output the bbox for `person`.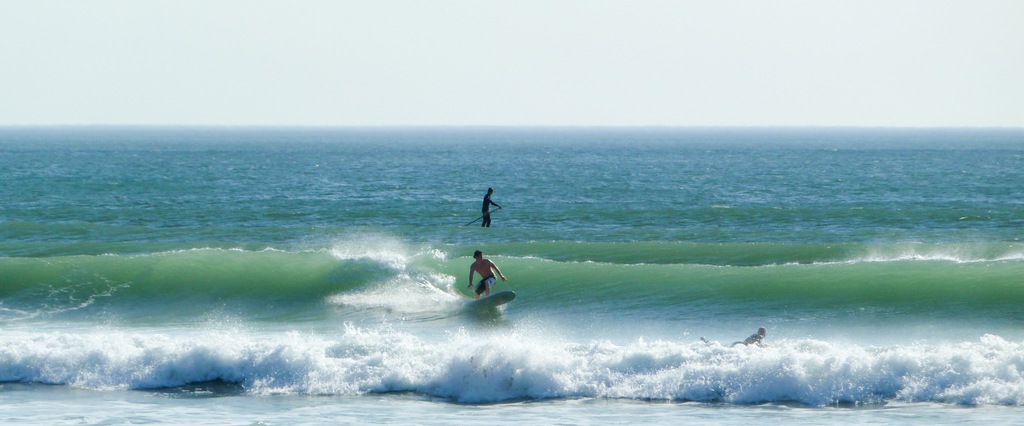
482 189 496 227.
